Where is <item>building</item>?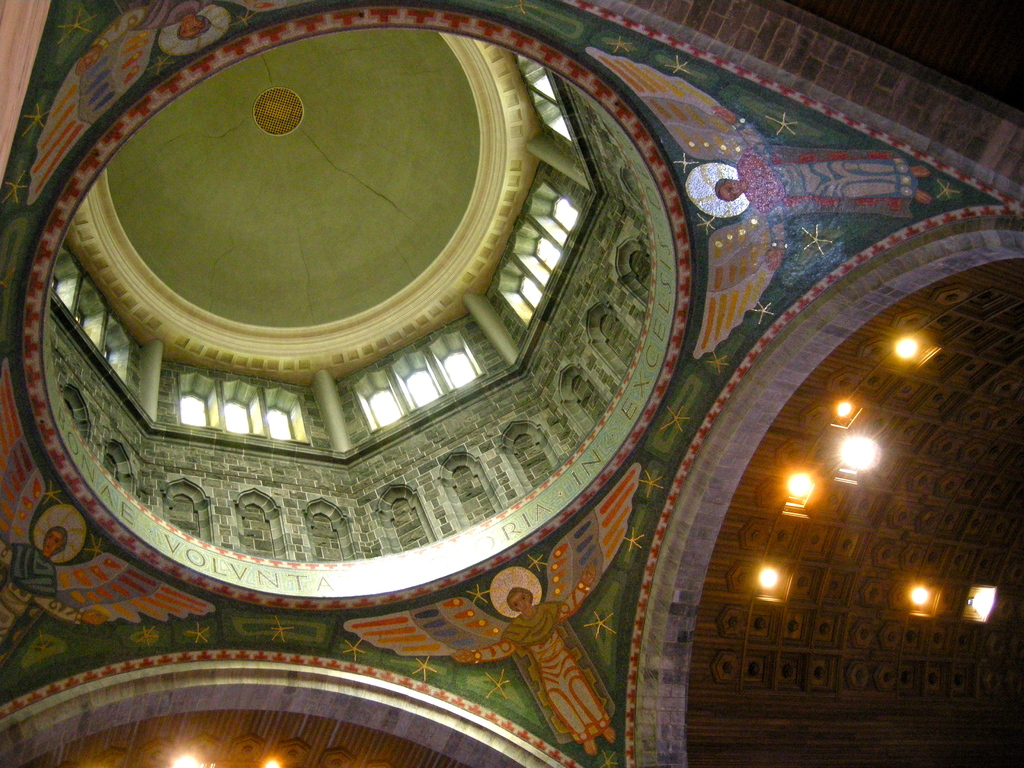
rect(0, 0, 1023, 767).
